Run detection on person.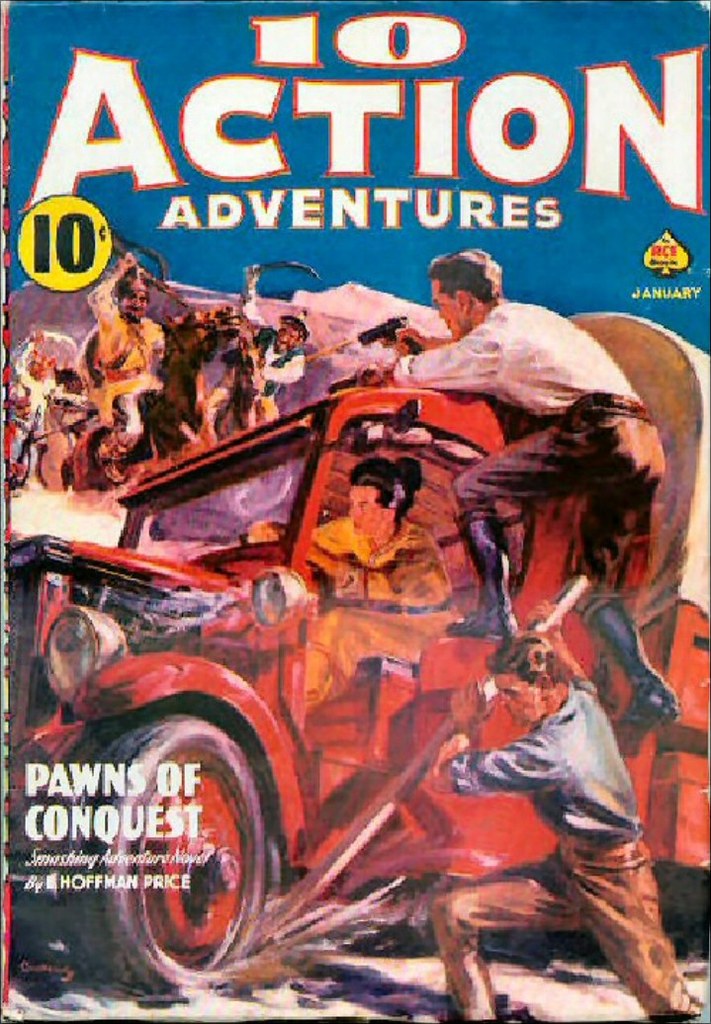
Result: 7:247:312:490.
